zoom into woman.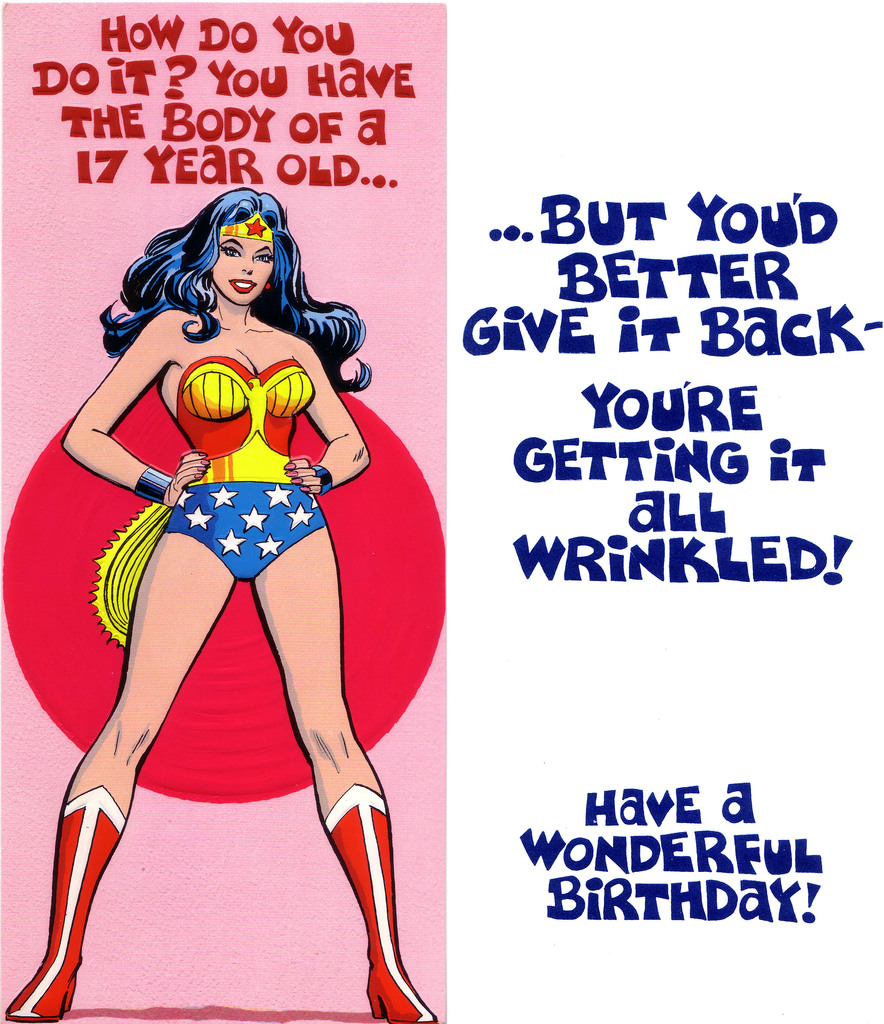
Zoom target: (42,142,412,985).
